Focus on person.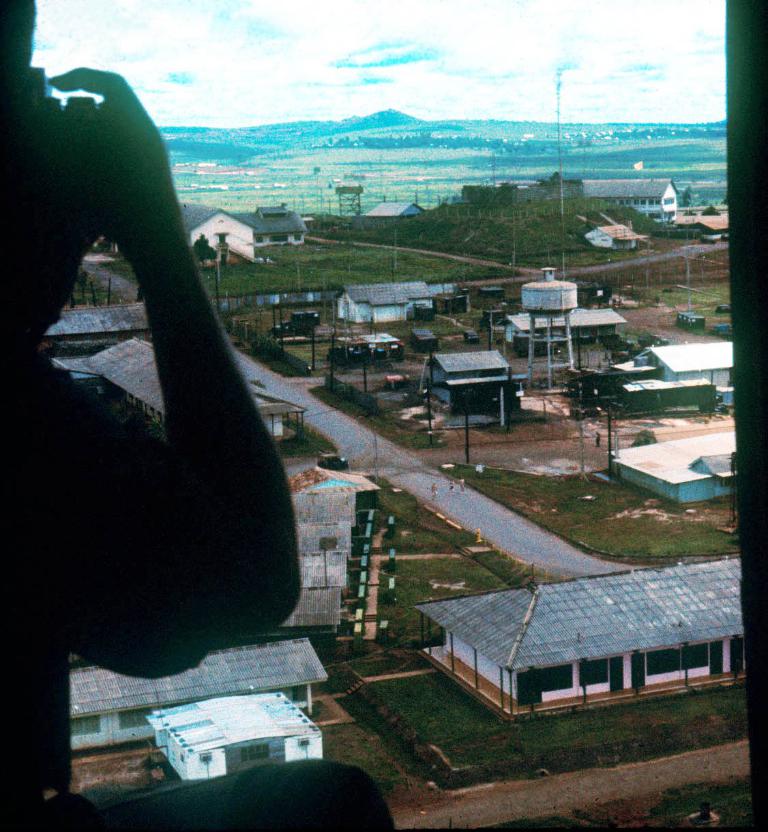
Focused at [x1=0, y1=0, x2=396, y2=831].
